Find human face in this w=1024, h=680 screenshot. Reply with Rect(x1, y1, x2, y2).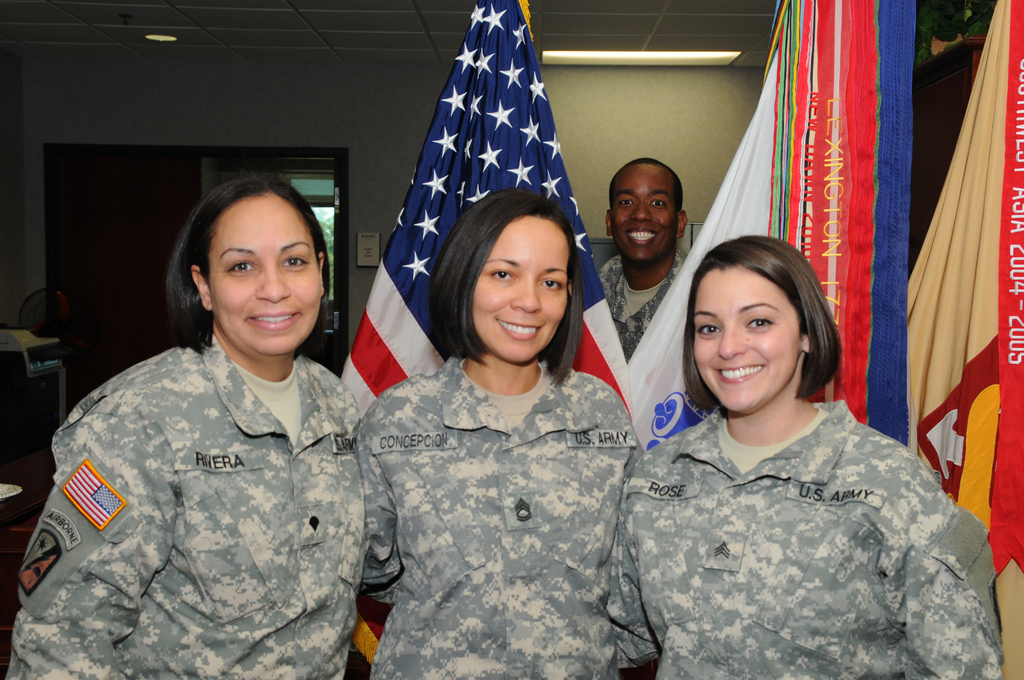
Rect(692, 266, 801, 416).
